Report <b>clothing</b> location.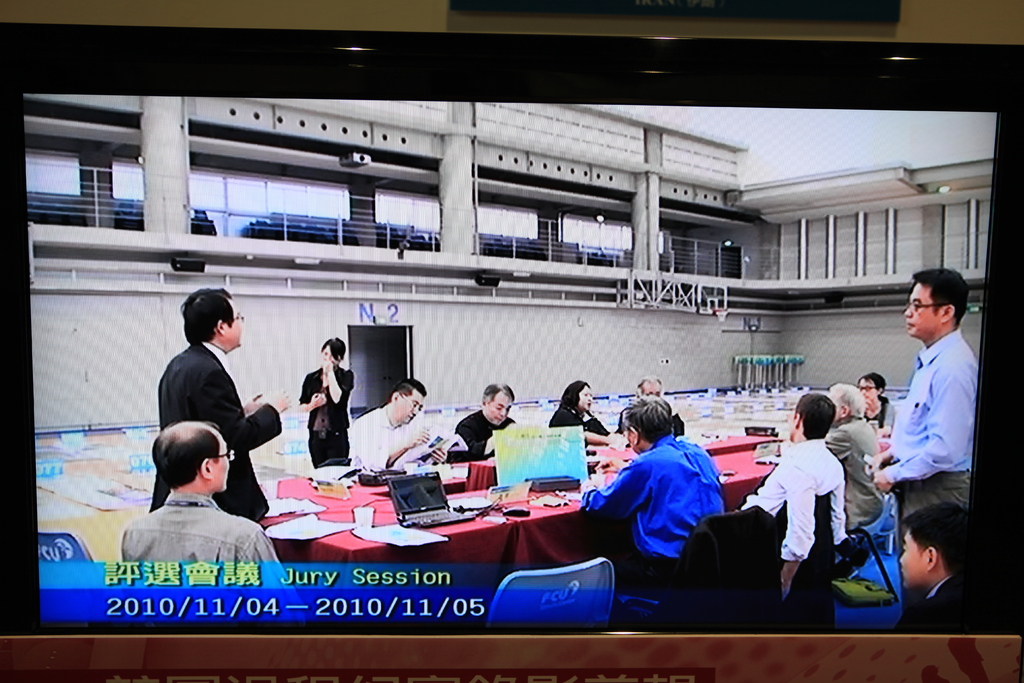
Report: BBox(575, 440, 765, 570).
